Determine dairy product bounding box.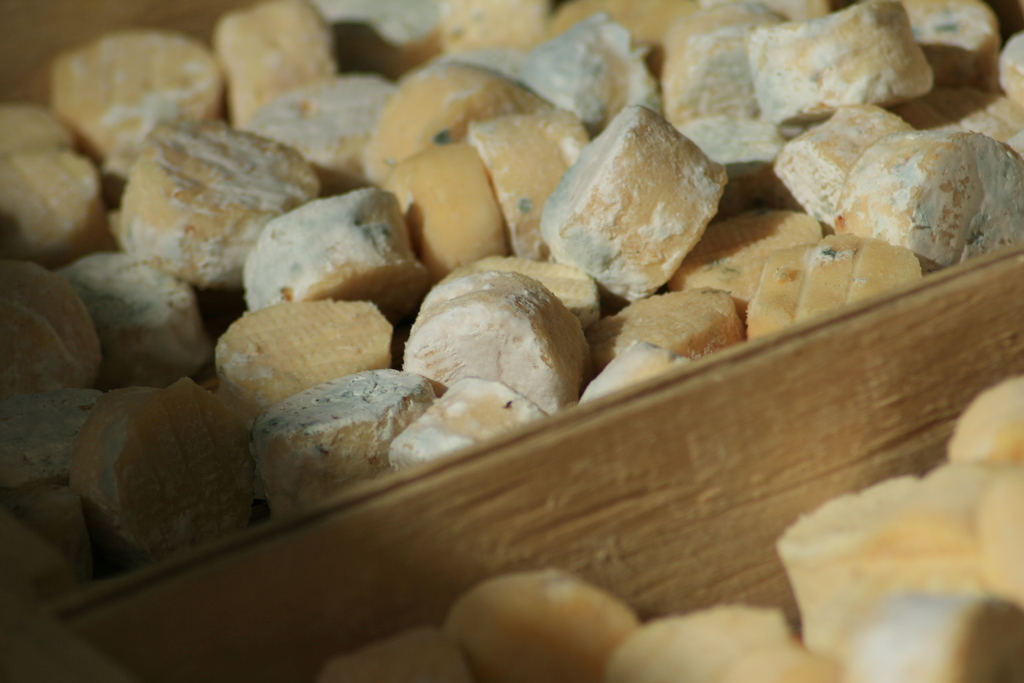
Determined: bbox=[543, 99, 760, 293].
